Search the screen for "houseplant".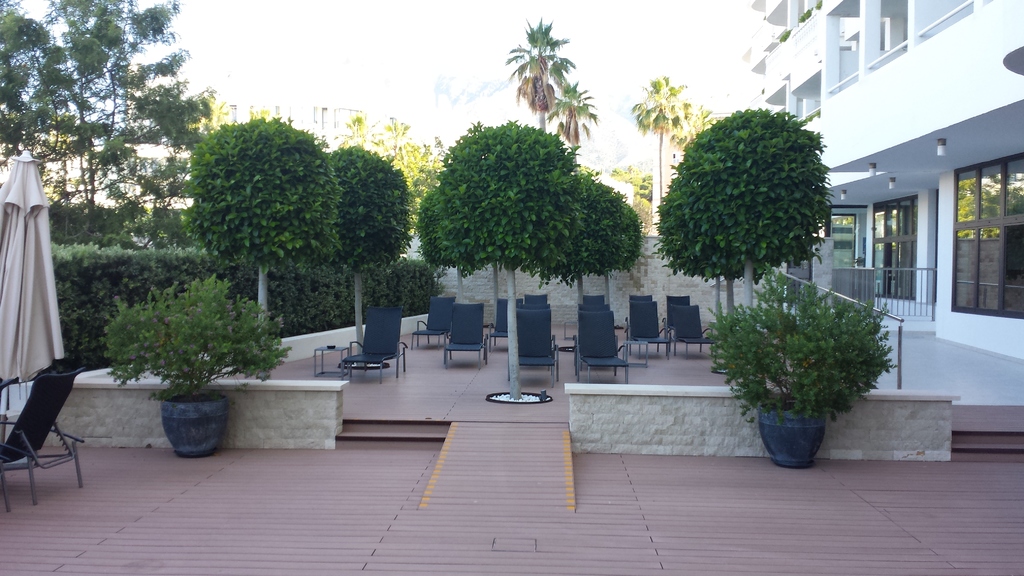
Found at pyautogui.locateOnScreen(694, 276, 897, 471).
